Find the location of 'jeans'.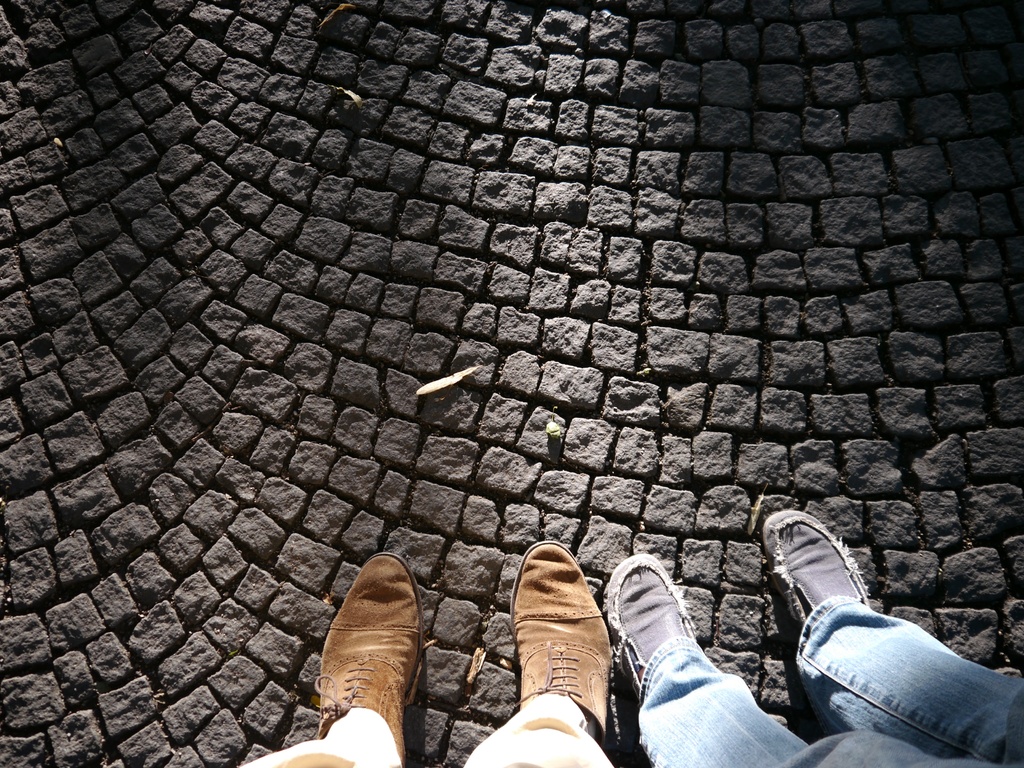
Location: [x1=633, y1=593, x2=1023, y2=767].
